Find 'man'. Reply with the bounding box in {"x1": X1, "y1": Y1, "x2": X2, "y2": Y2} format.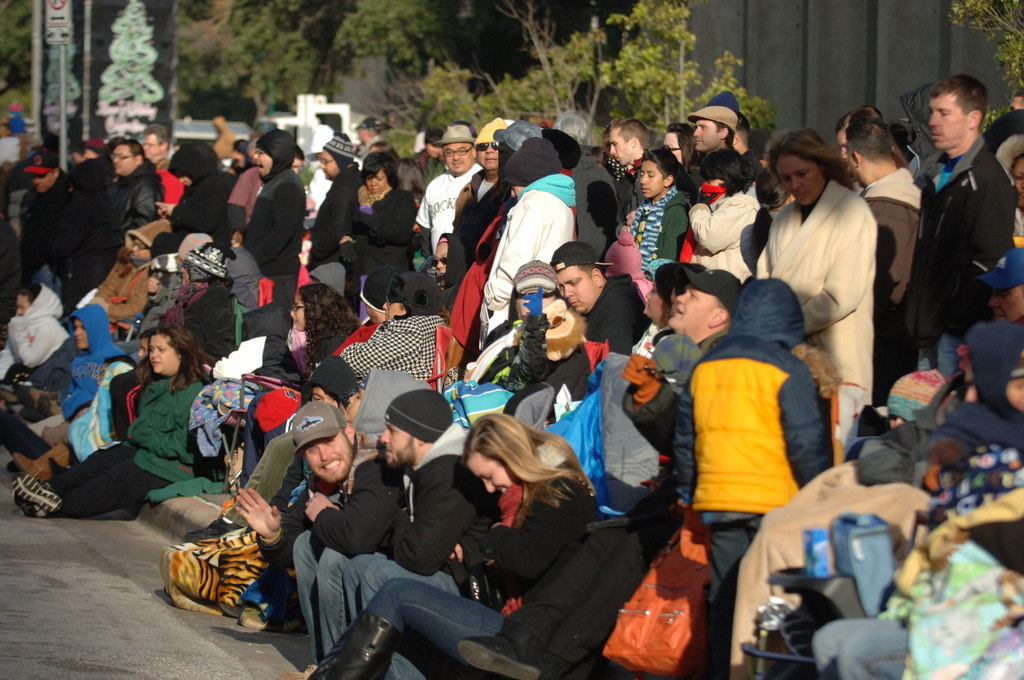
{"x1": 24, "y1": 301, "x2": 126, "y2": 436}.
